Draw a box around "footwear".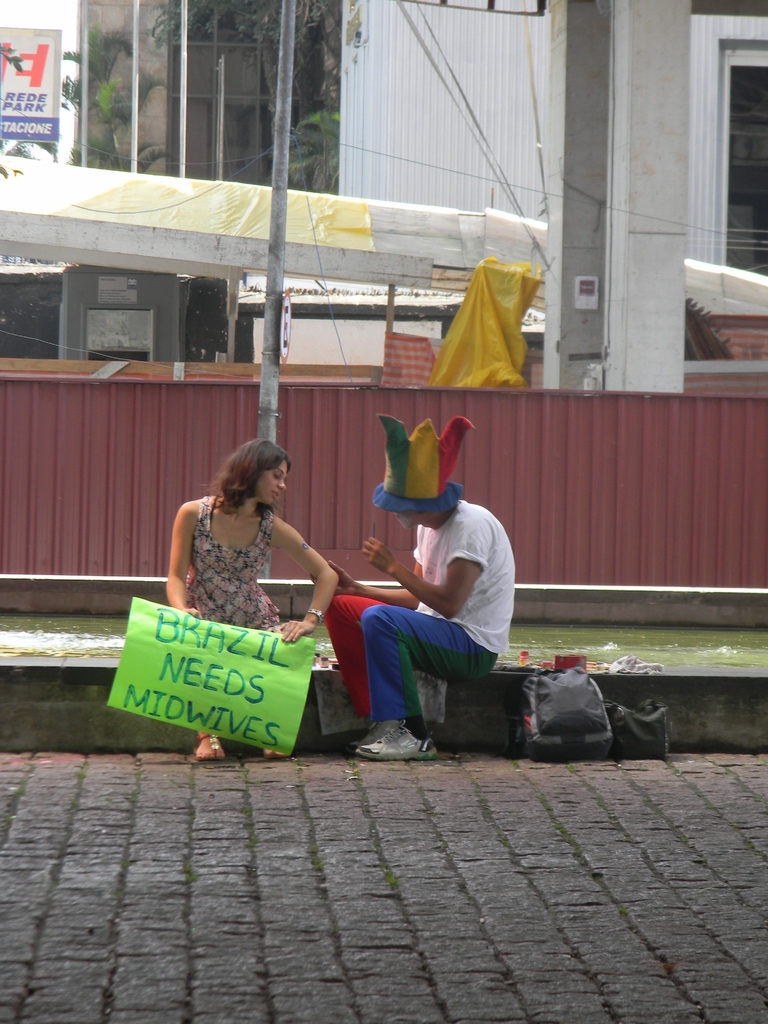
detection(191, 733, 226, 760).
